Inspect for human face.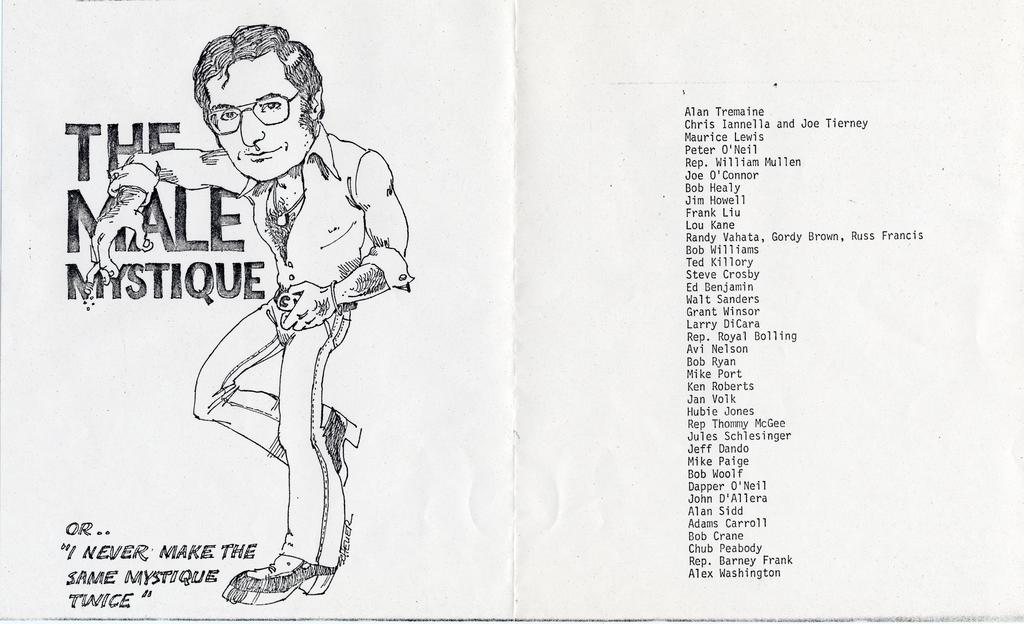
Inspection: (x1=207, y1=49, x2=312, y2=177).
